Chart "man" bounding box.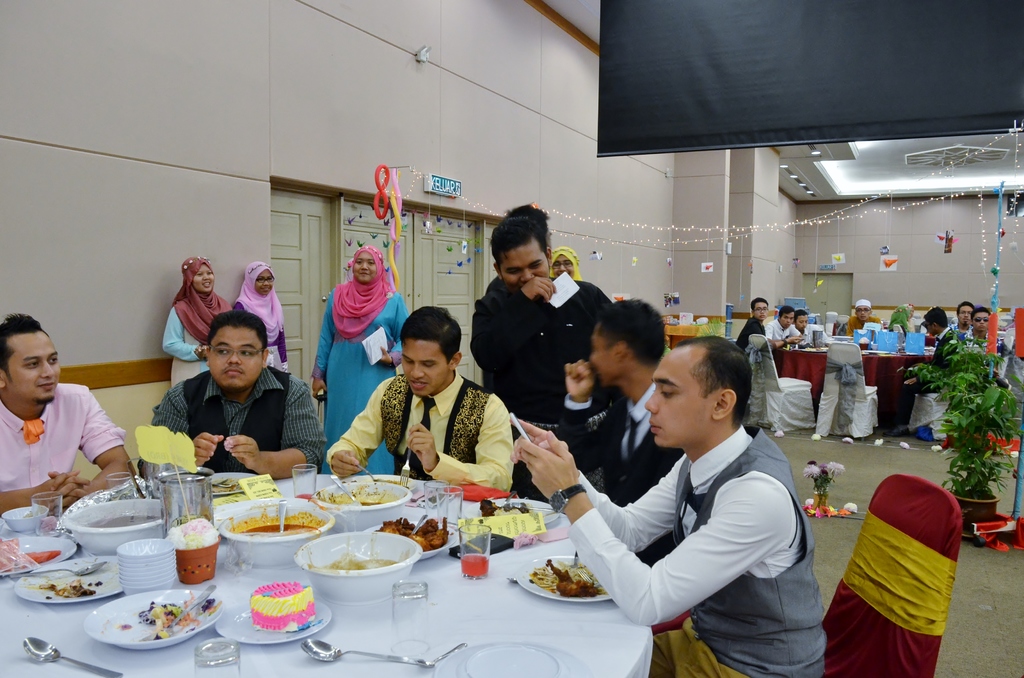
Charted: detection(142, 307, 323, 480).
